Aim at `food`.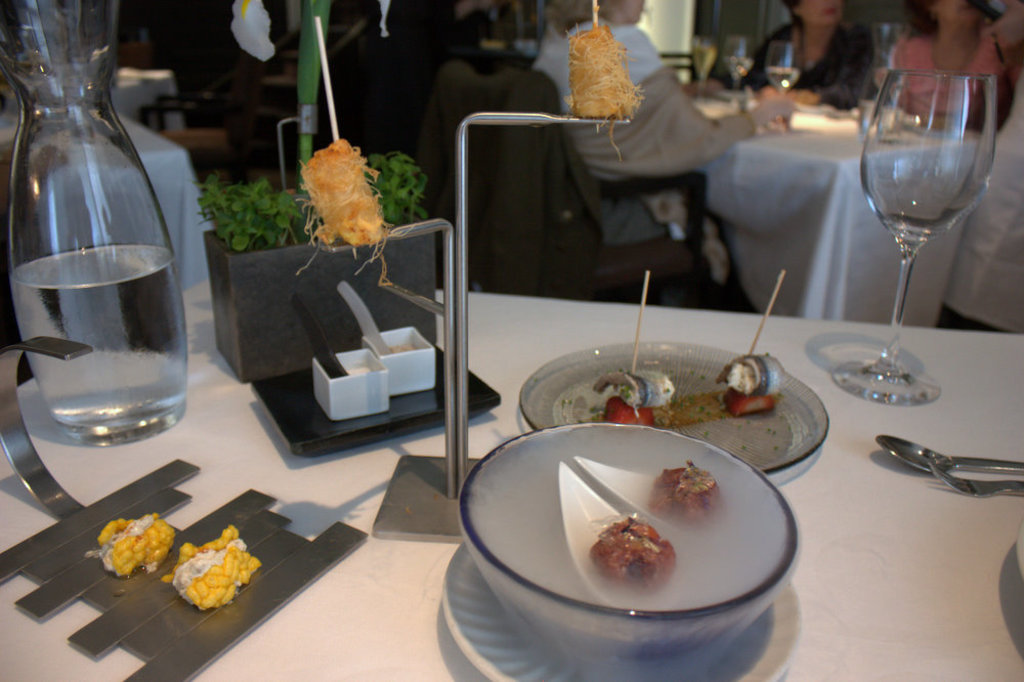
Aimed at box=[84, 513, 173, 579].
